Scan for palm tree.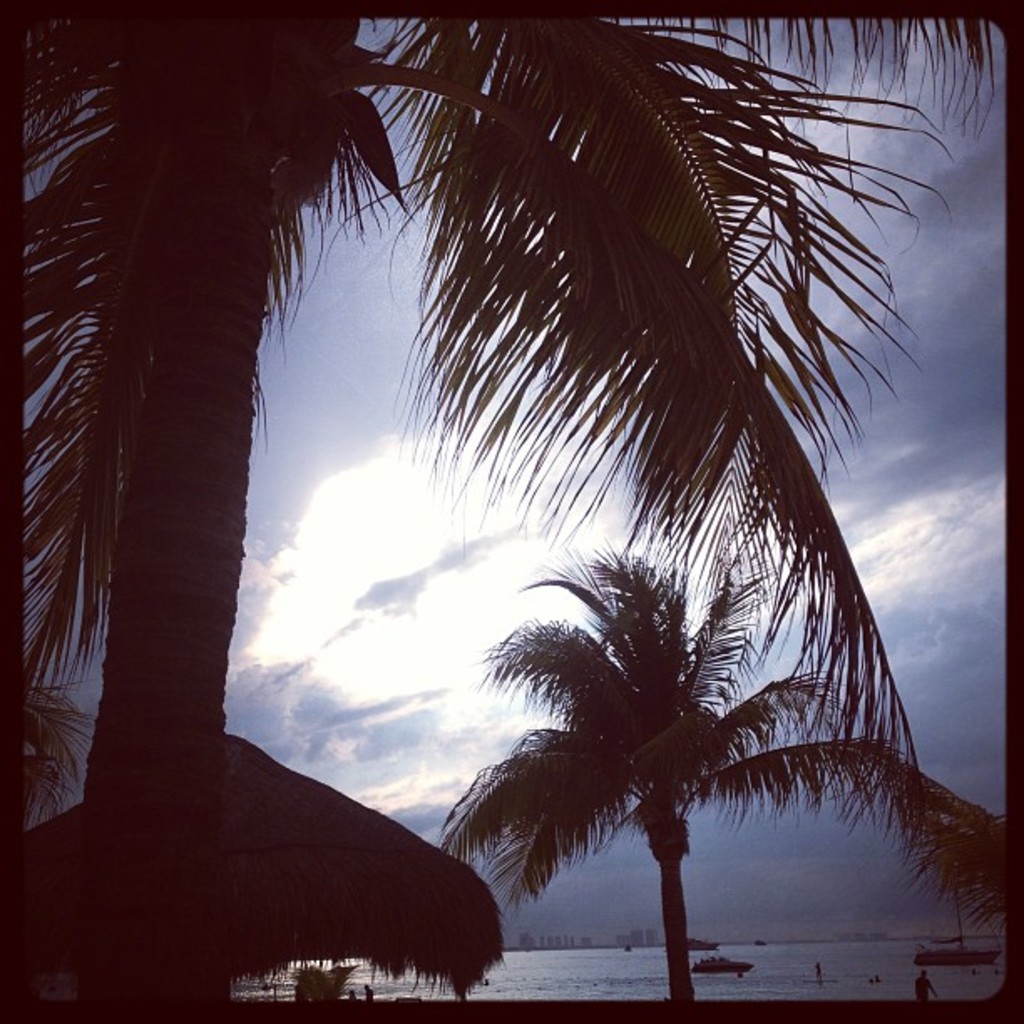
Scan result: rect(445, 571, 843, 1017).
